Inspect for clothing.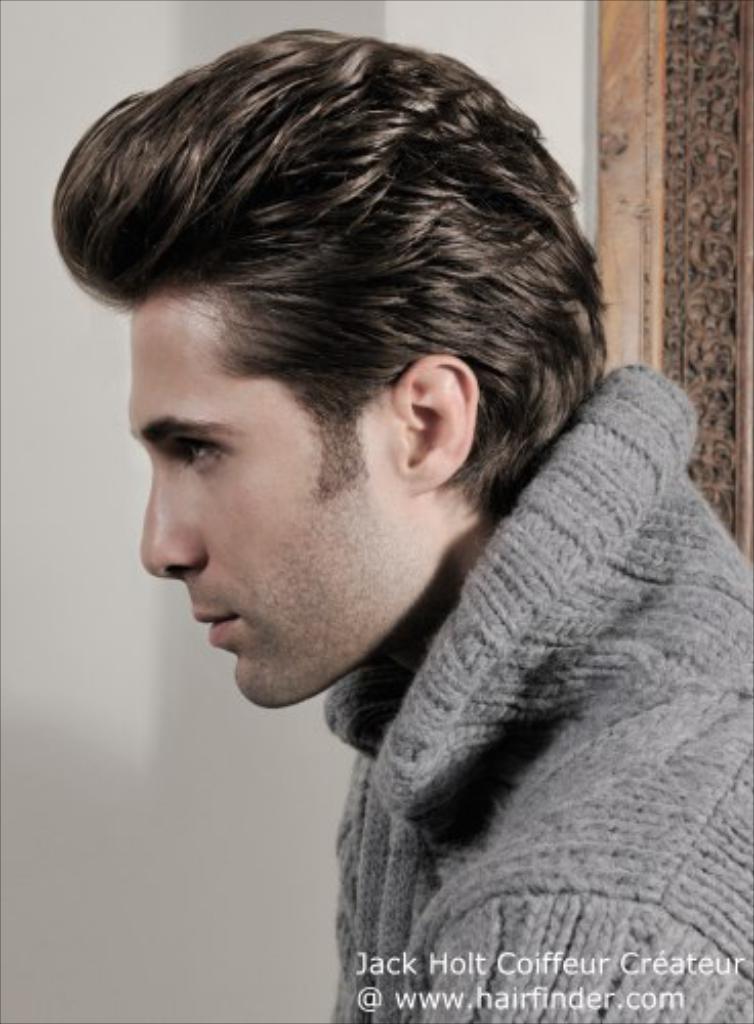
Inspection: (left=332, top=367, right=752, bottom=1022).
